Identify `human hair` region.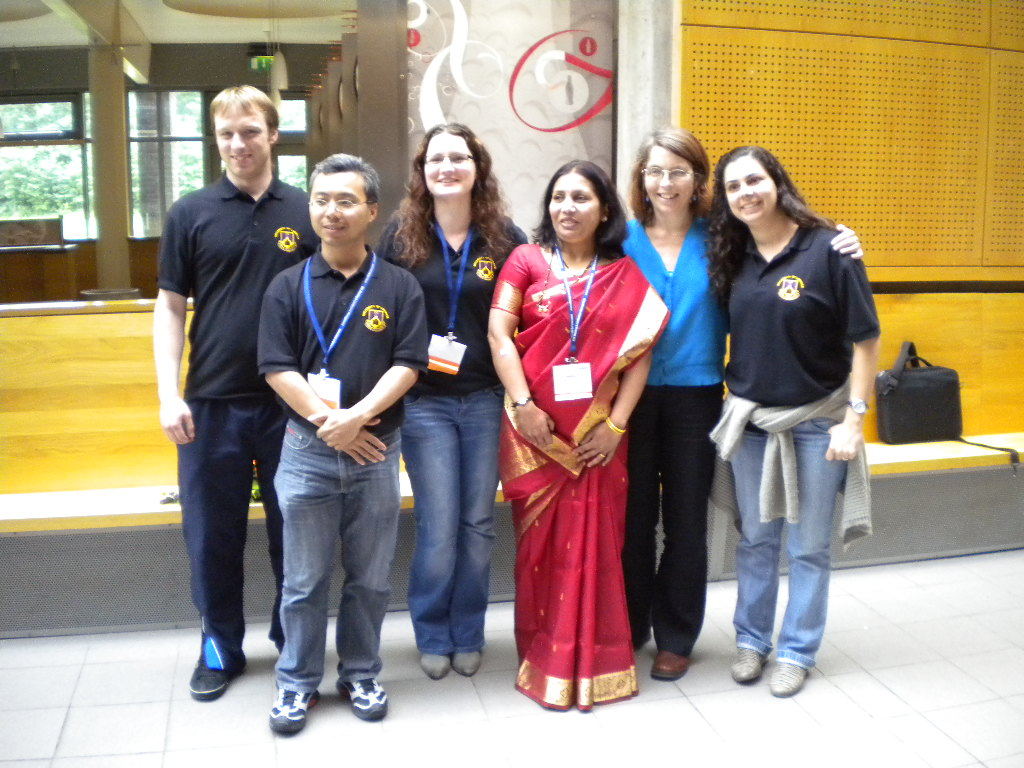
Region: x1=542 y1=157 x2=626 y2=261.
